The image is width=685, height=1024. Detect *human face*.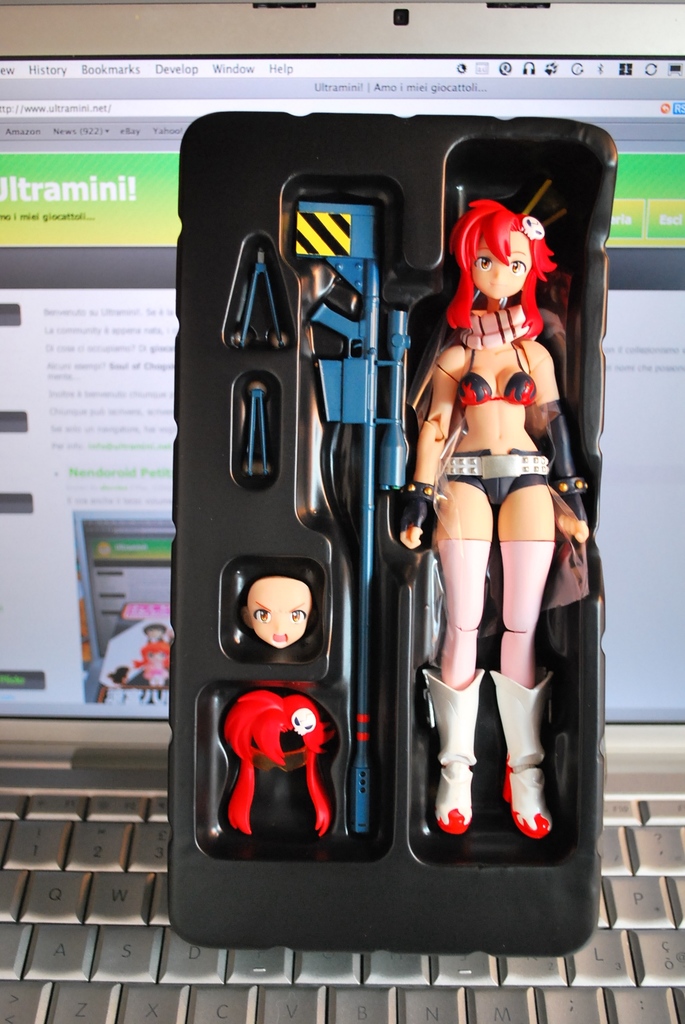
Detection: (466,226,531,301).
